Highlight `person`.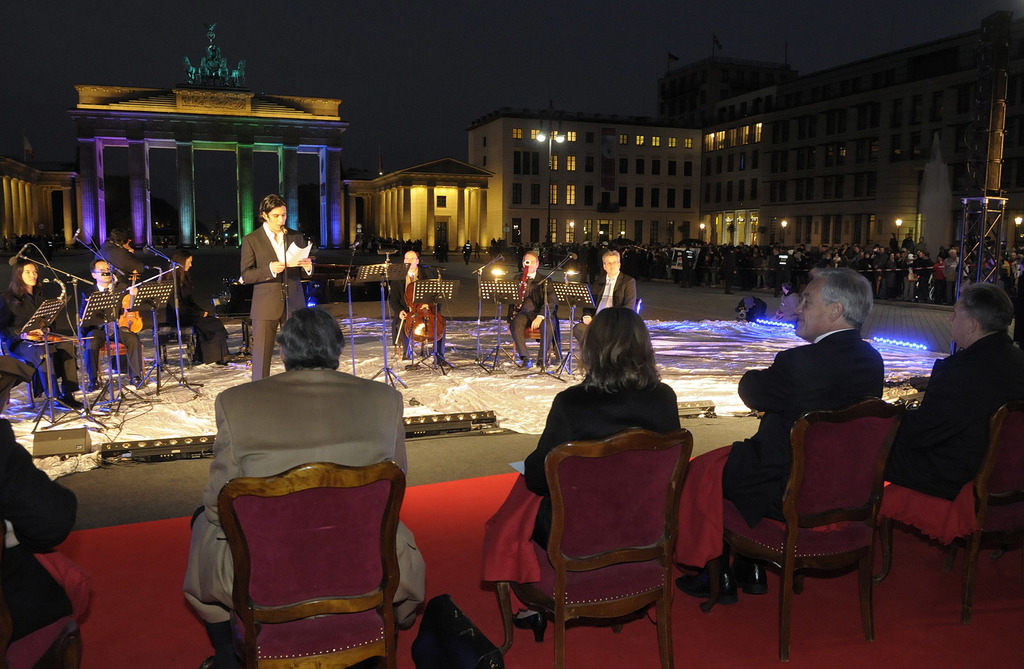
Highlighted region: 890,283,1023,502.
